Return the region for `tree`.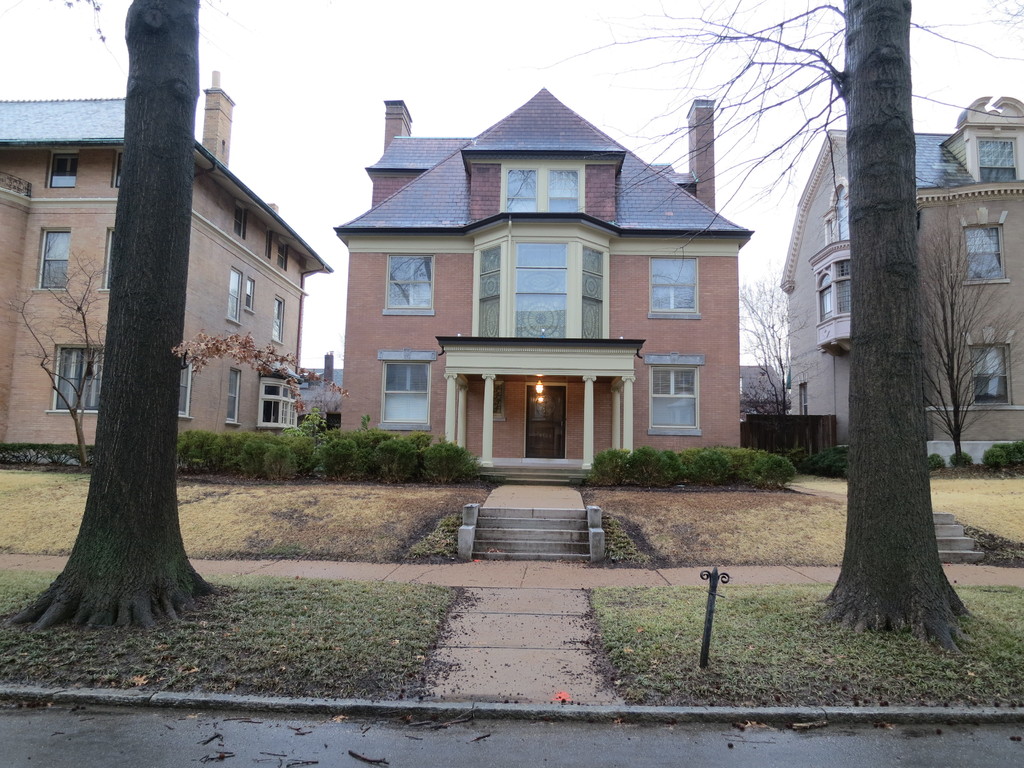
Rect(733, 270, 831, 416).
